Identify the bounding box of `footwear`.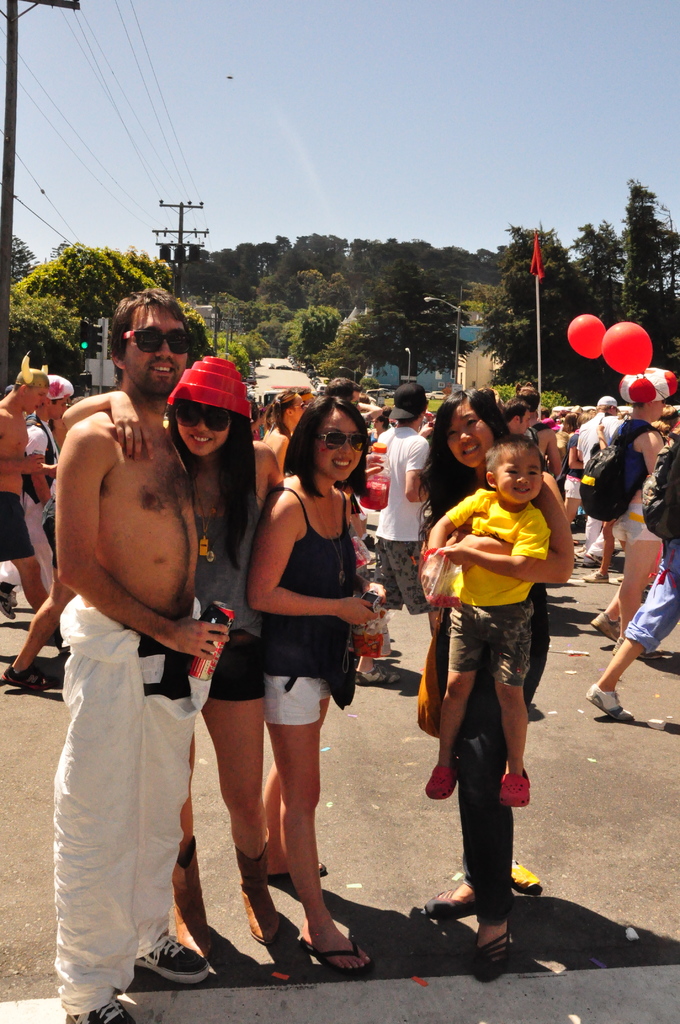
pyautogui.locateOnScreen(160, 844, 215, 958).
